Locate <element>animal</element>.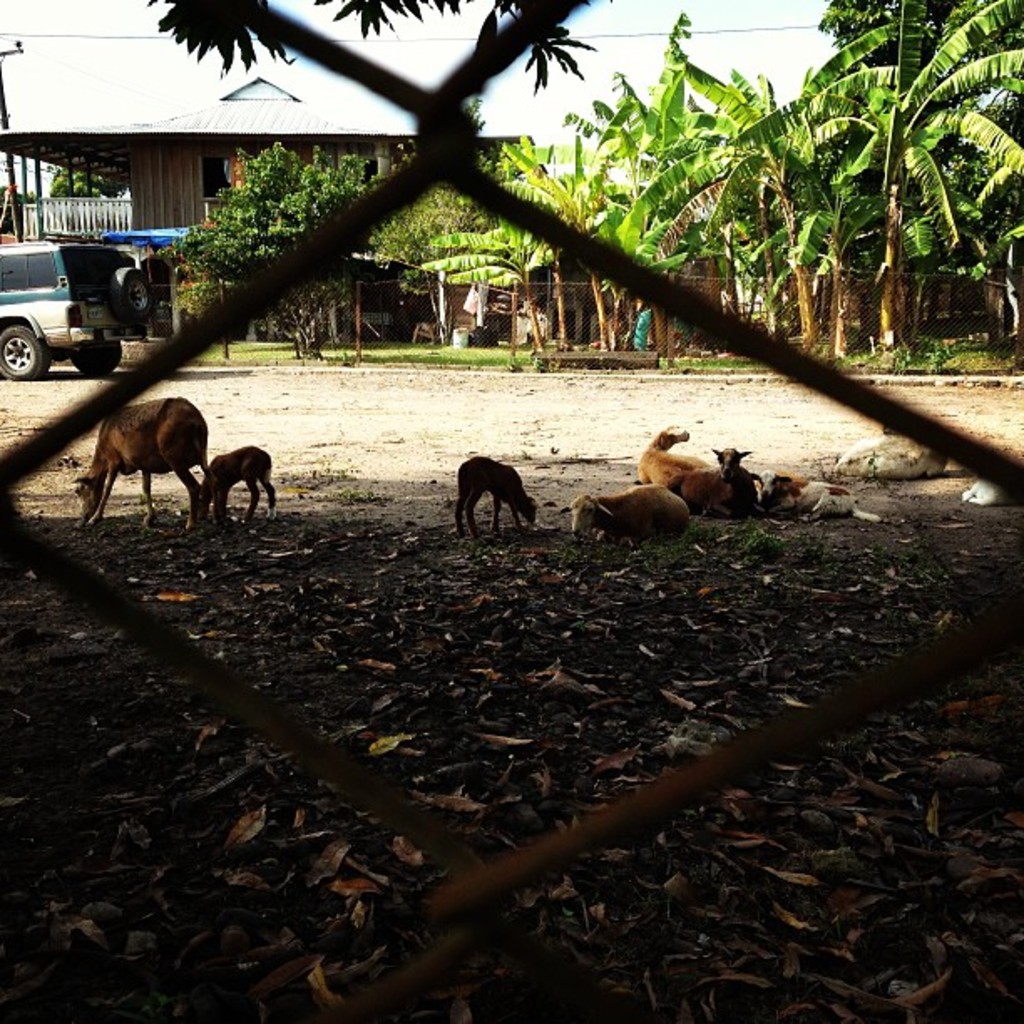
Bounding box: left=669, top=443, right=763, bottom=522.
